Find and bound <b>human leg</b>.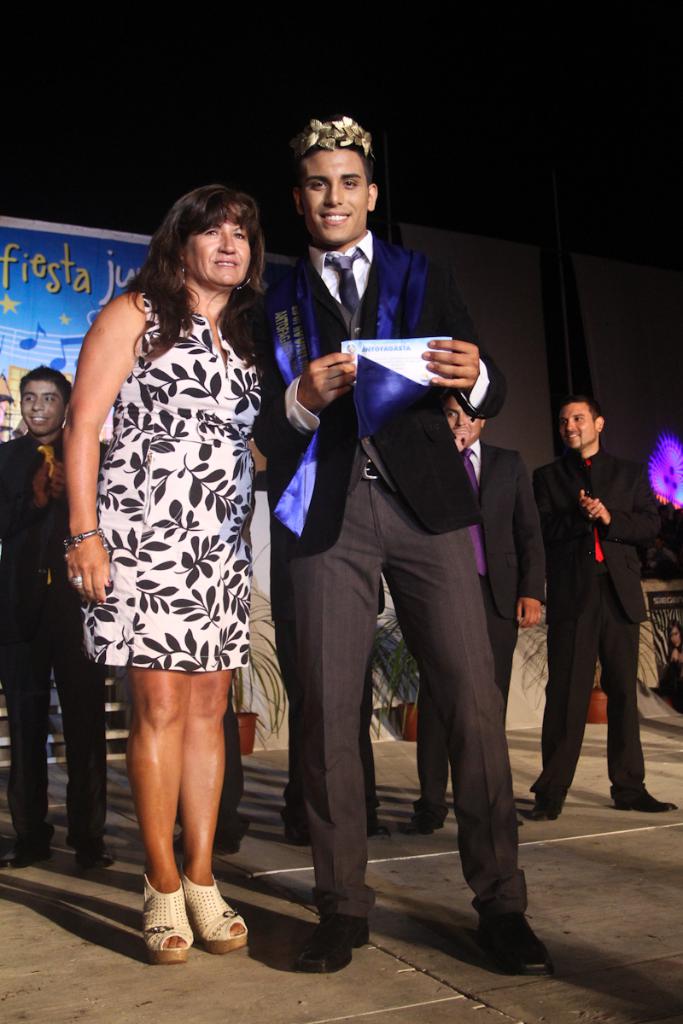
Bound: [x1=284, y1=496, x2=371, y2=976].
